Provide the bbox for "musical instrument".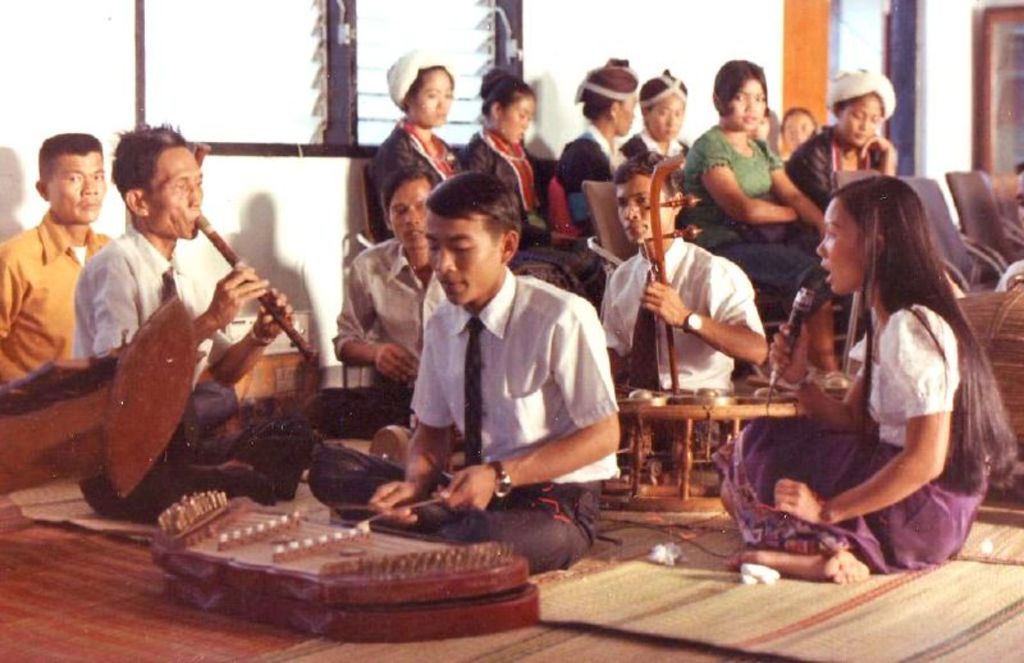
detection(613, 154, 826, 520).
